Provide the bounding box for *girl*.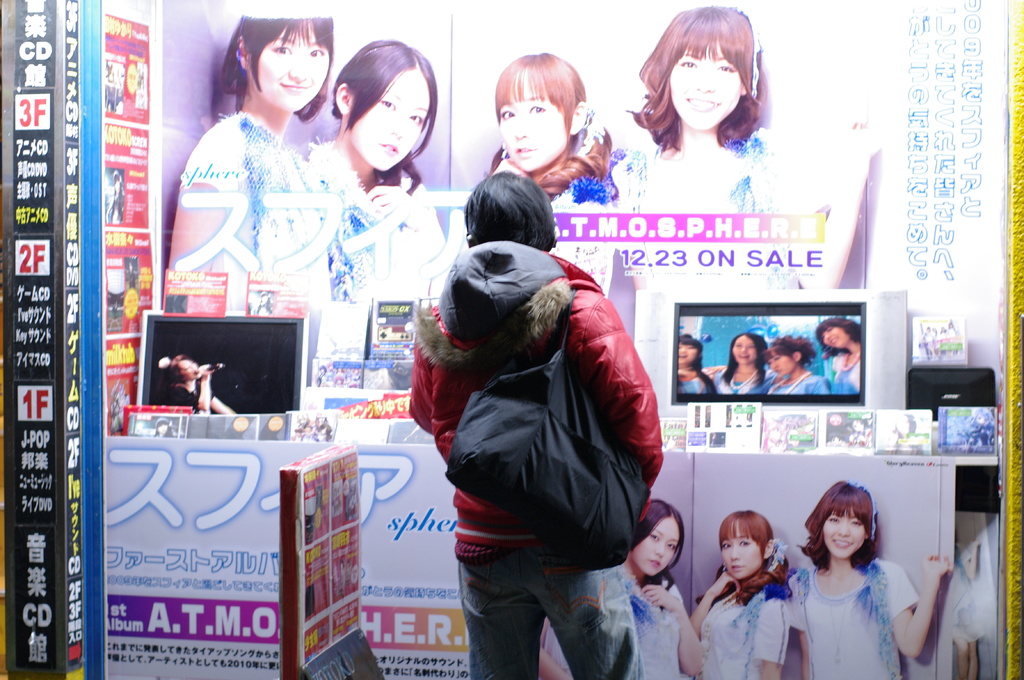
<bbox>623, 489, 702, 679</bbox>.
